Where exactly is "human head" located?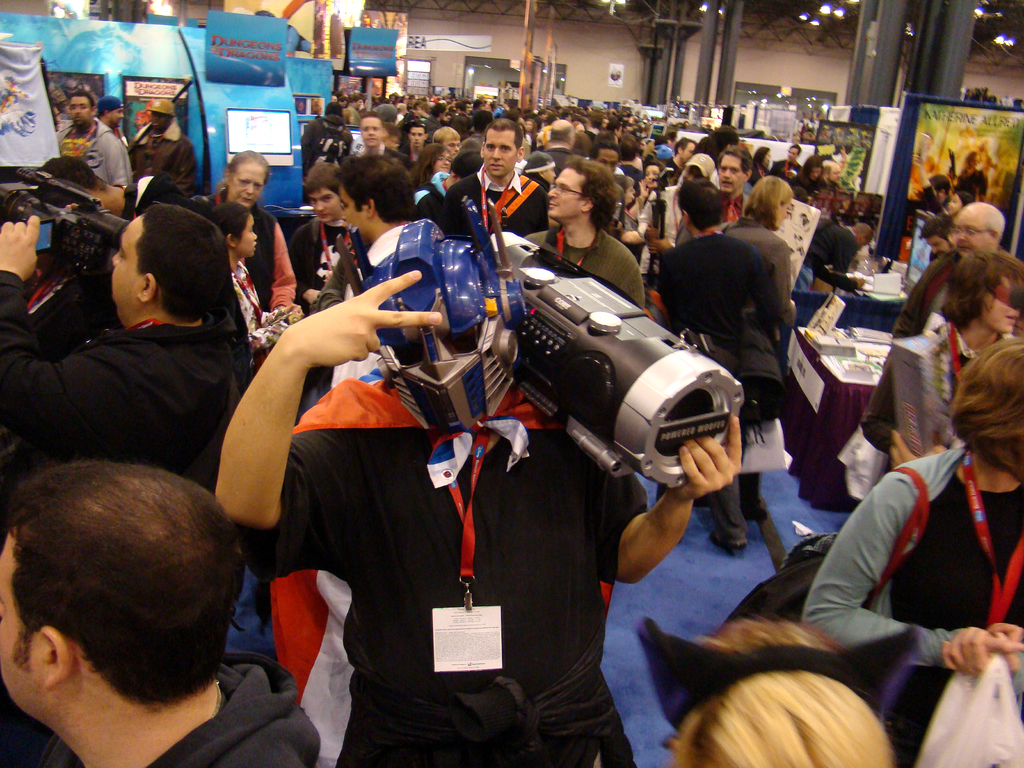
Its bounding box is 307/163/340/226.
